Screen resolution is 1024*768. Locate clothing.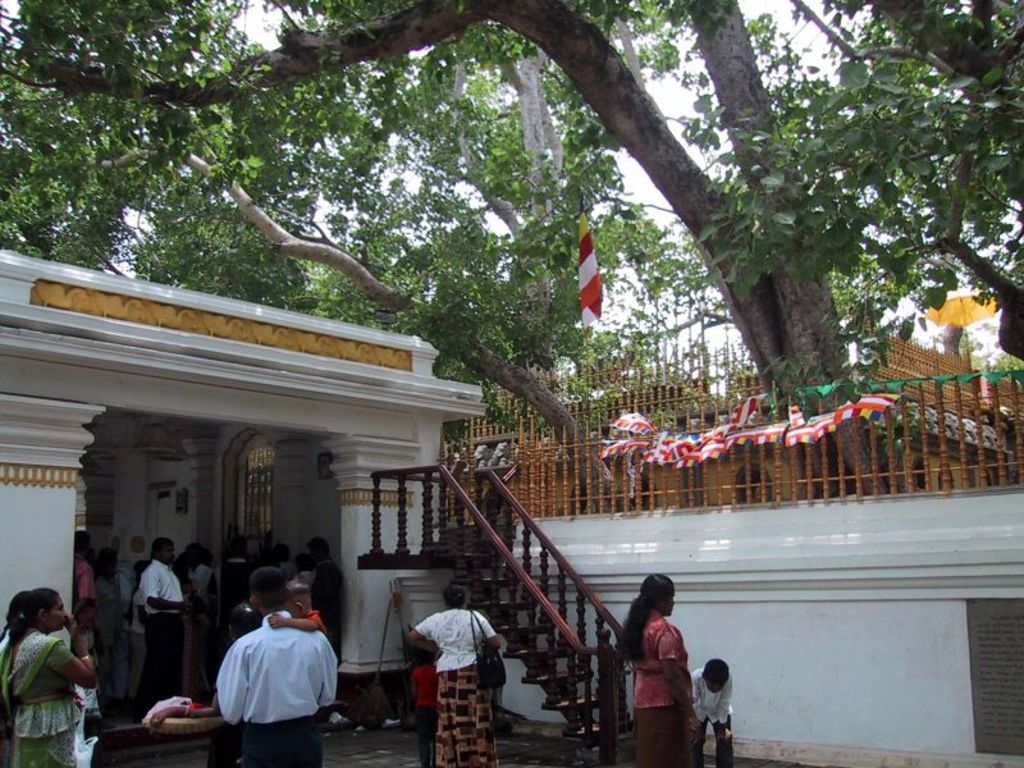
(0,630,78,767).
